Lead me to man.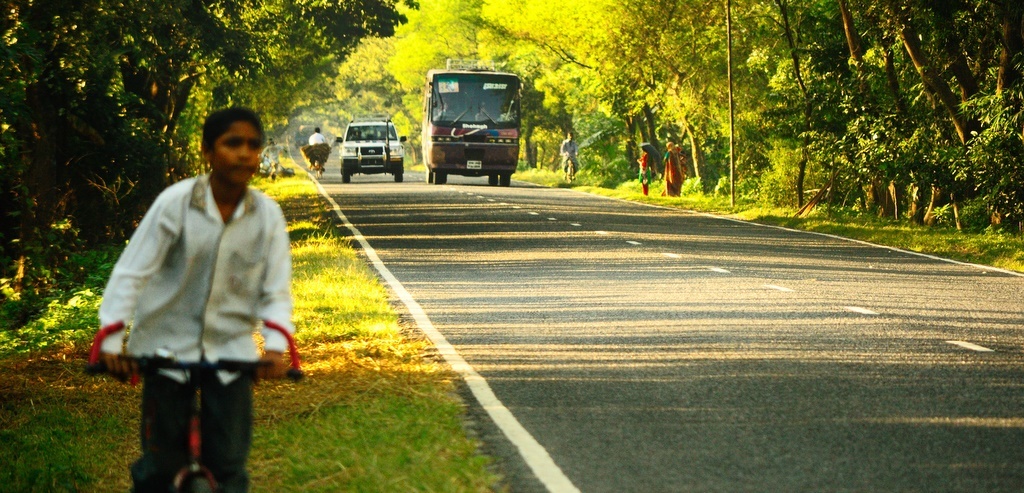
Lead to locate(557, 128, 581, 178).
